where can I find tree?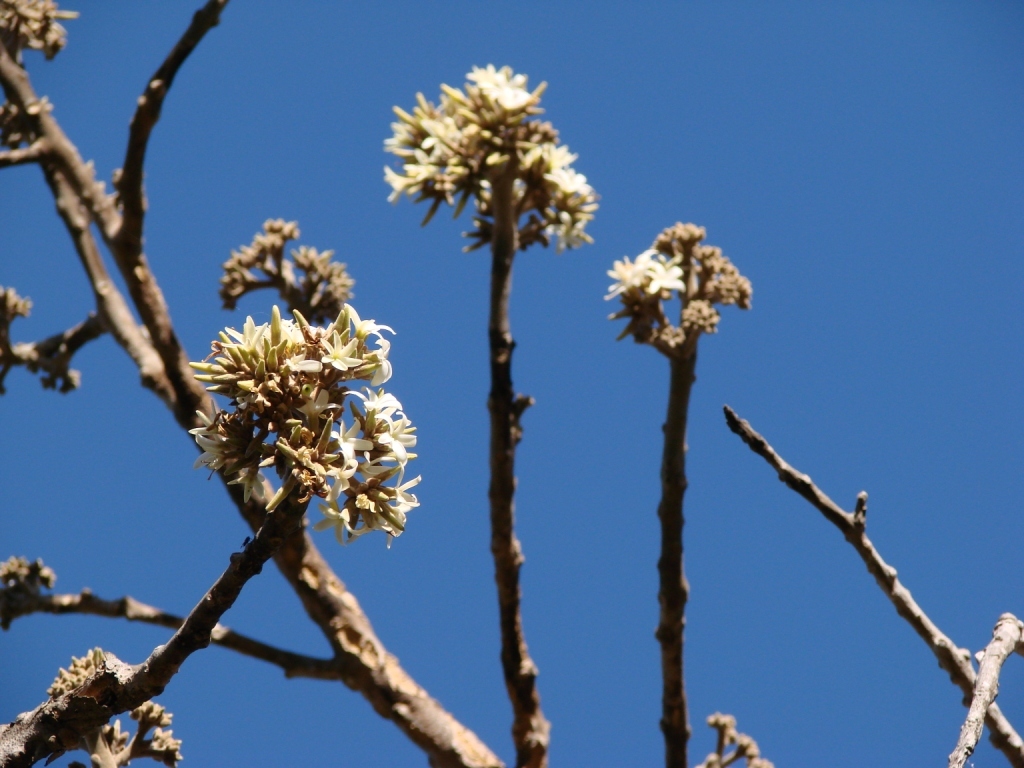
You can find it at <bbox>0, 53, 973, 748</bbox>.
